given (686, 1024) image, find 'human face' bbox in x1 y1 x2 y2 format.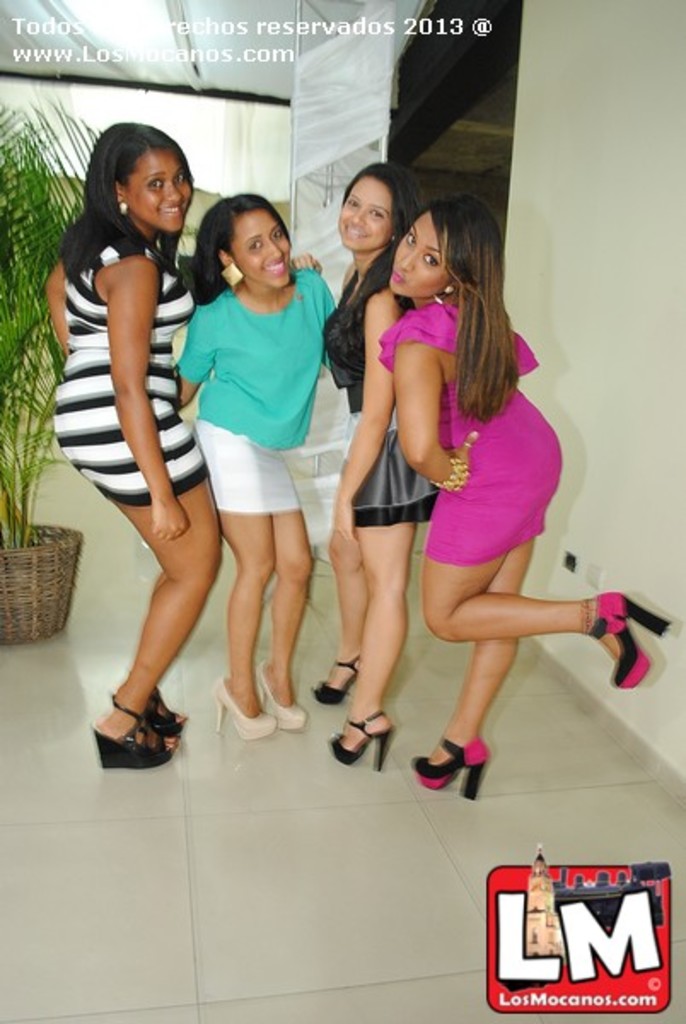
391 207 451 300.
